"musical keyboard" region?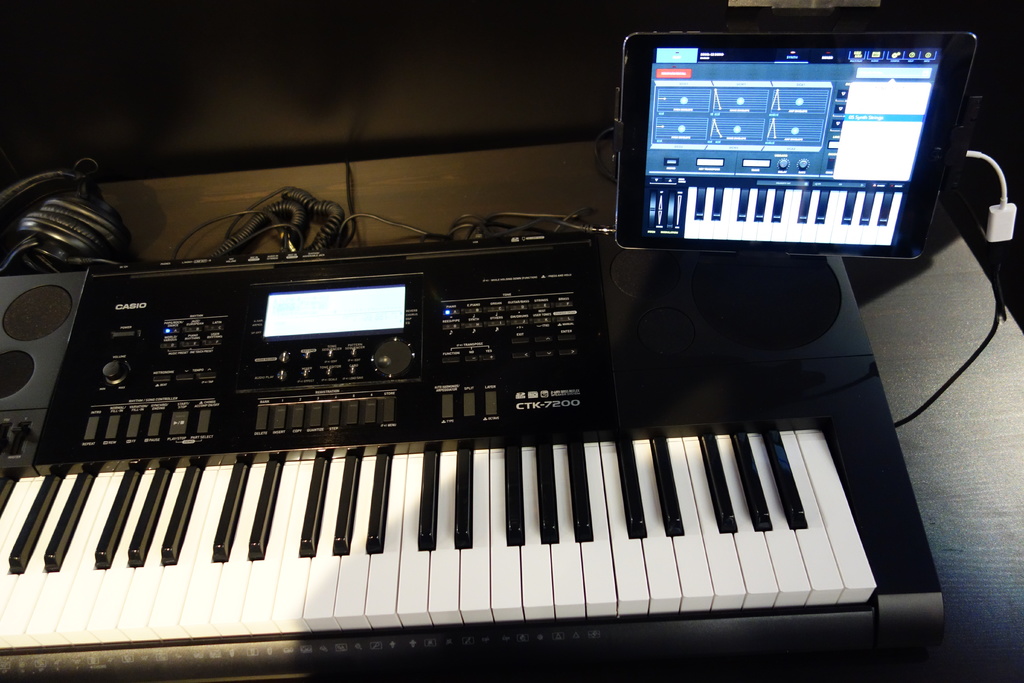
{"left": 681, "top": 179, "right": 913, "bottom": 254}
